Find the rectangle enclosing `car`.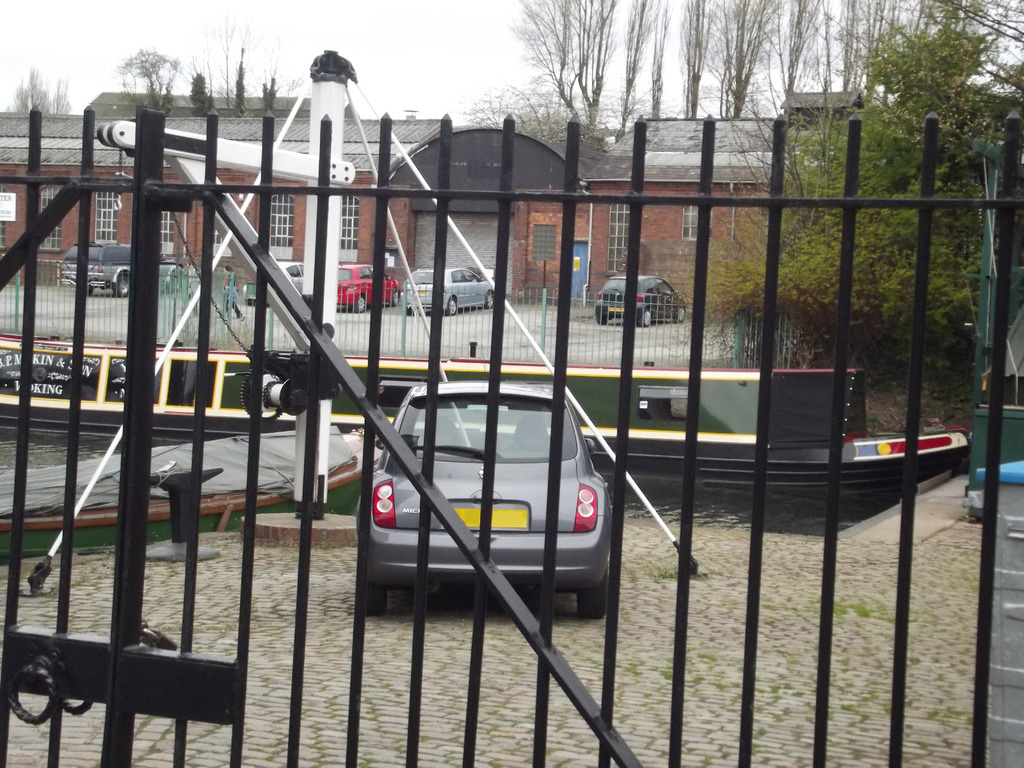
399,257,501,314.
